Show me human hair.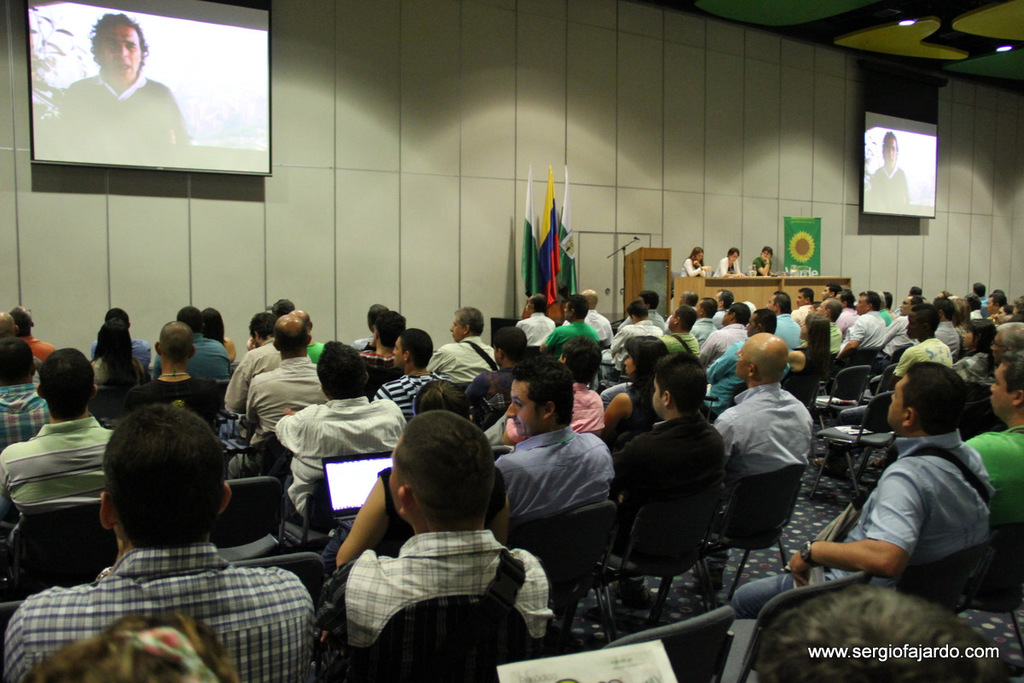
human hair is here: bbox=(878, 291, 892, 312).
